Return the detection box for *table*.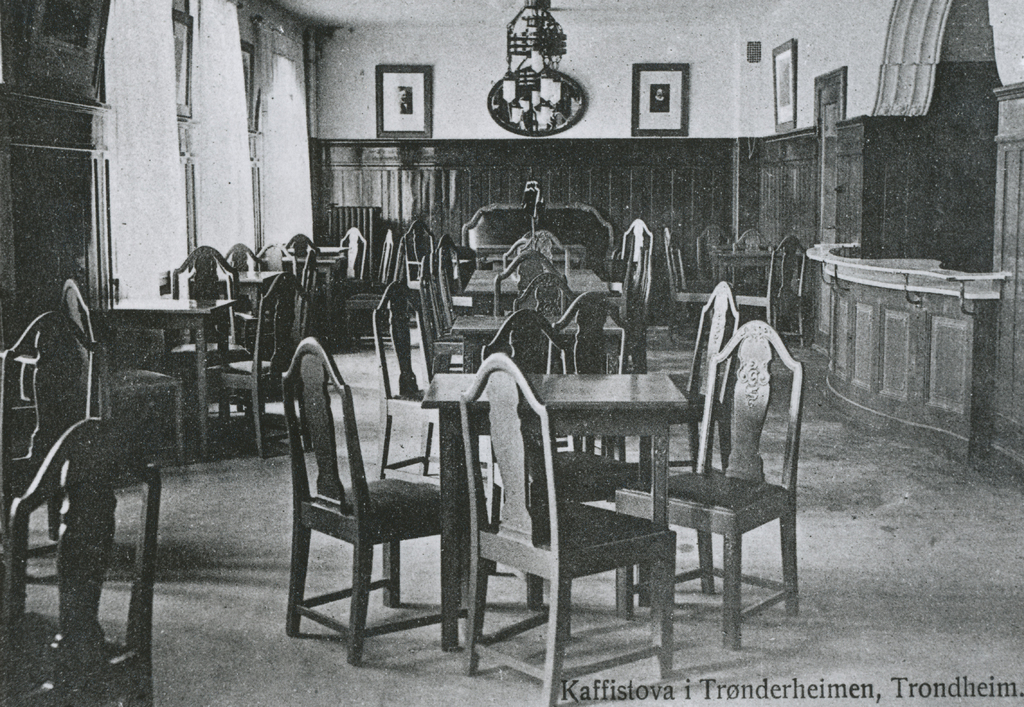
[left=99, top=295, right=241, bottom=469].
